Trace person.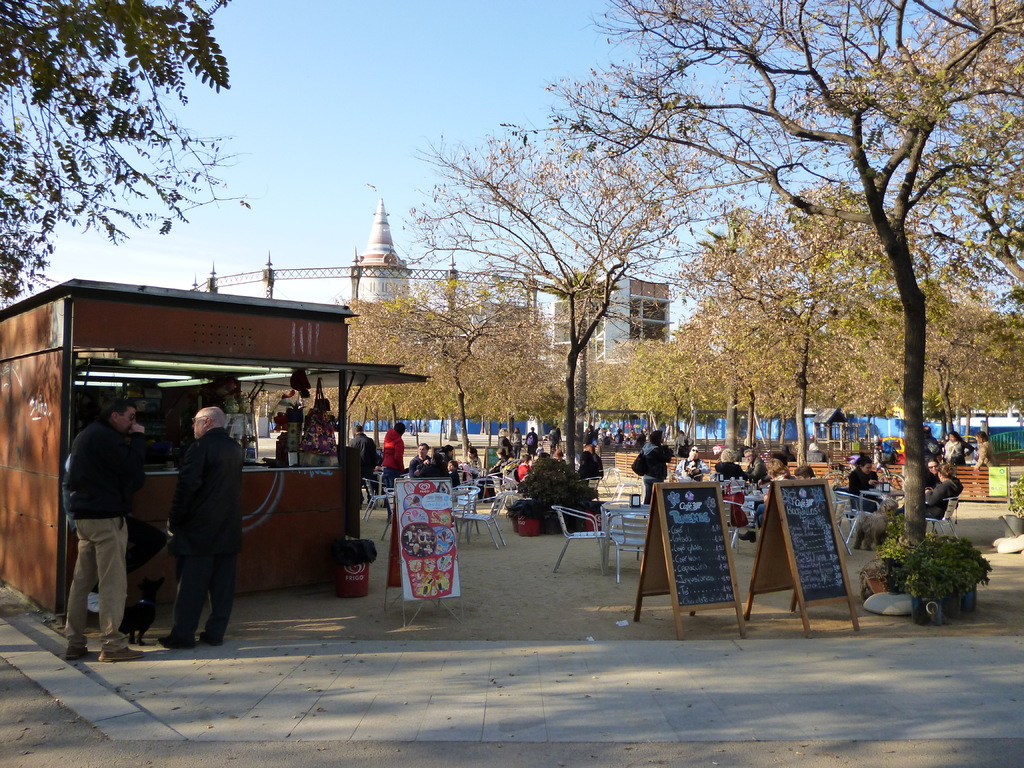
Traced to select_region(672, 447, 717, 484).
